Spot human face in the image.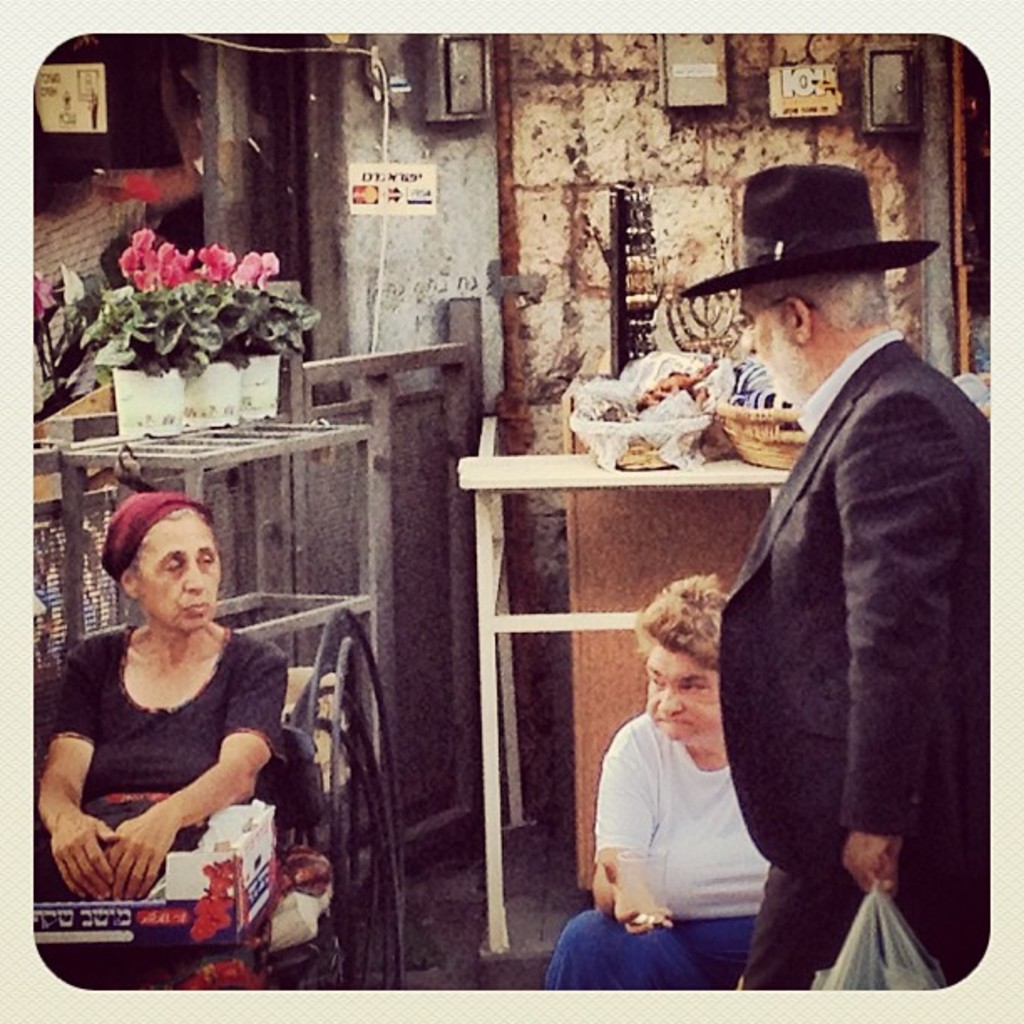
human face found at detection(743, 286, 801, 402).
